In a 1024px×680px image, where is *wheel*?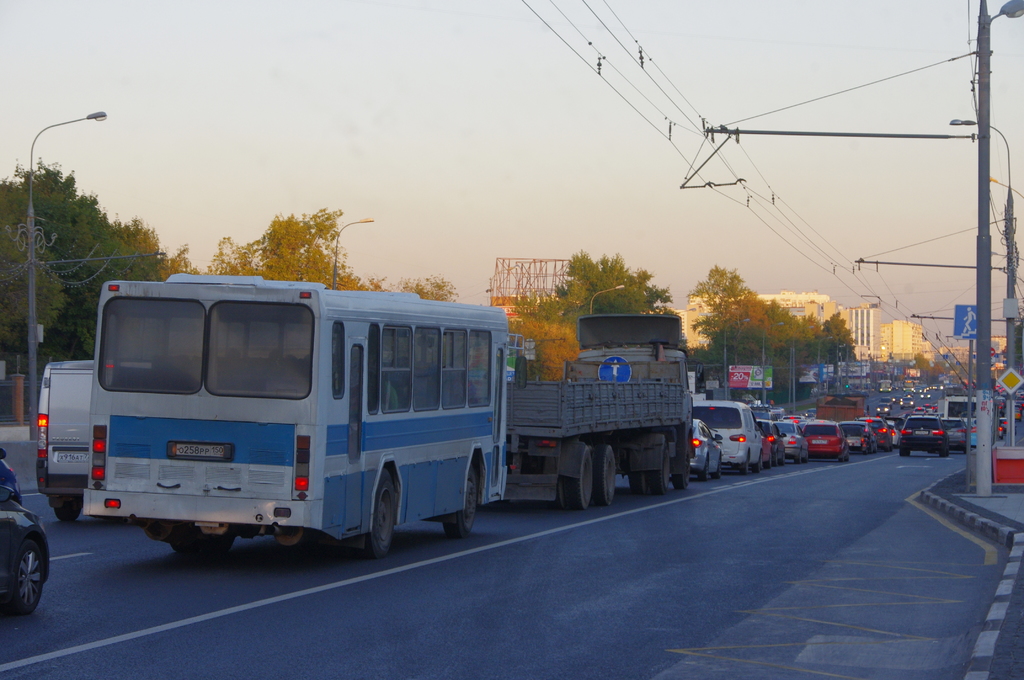
Rect(673, 448, 691, 486).
